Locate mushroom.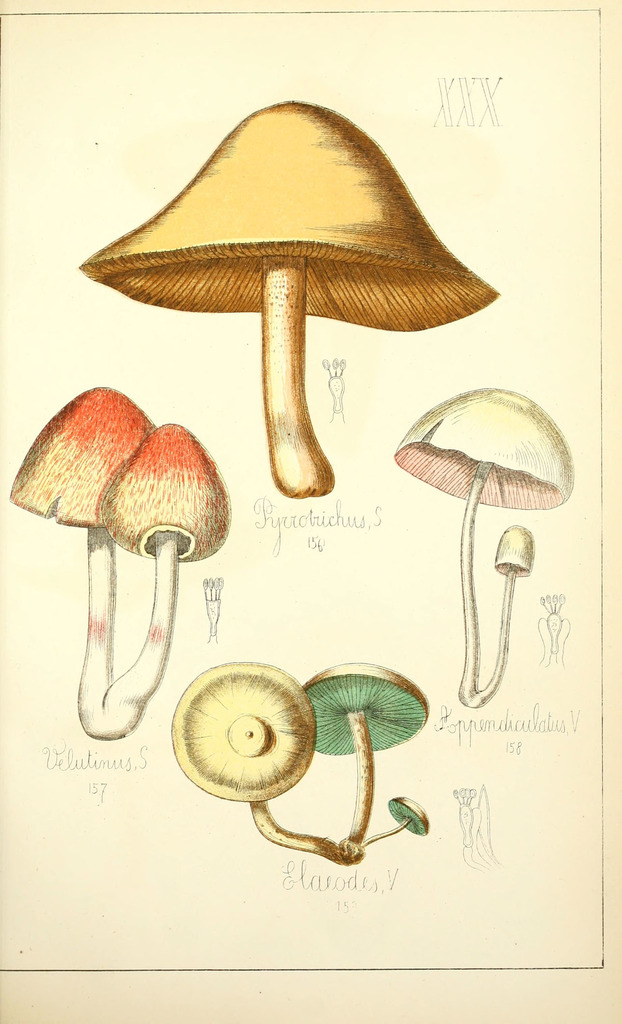
Bounding box: (61, 111, 526, 500).
